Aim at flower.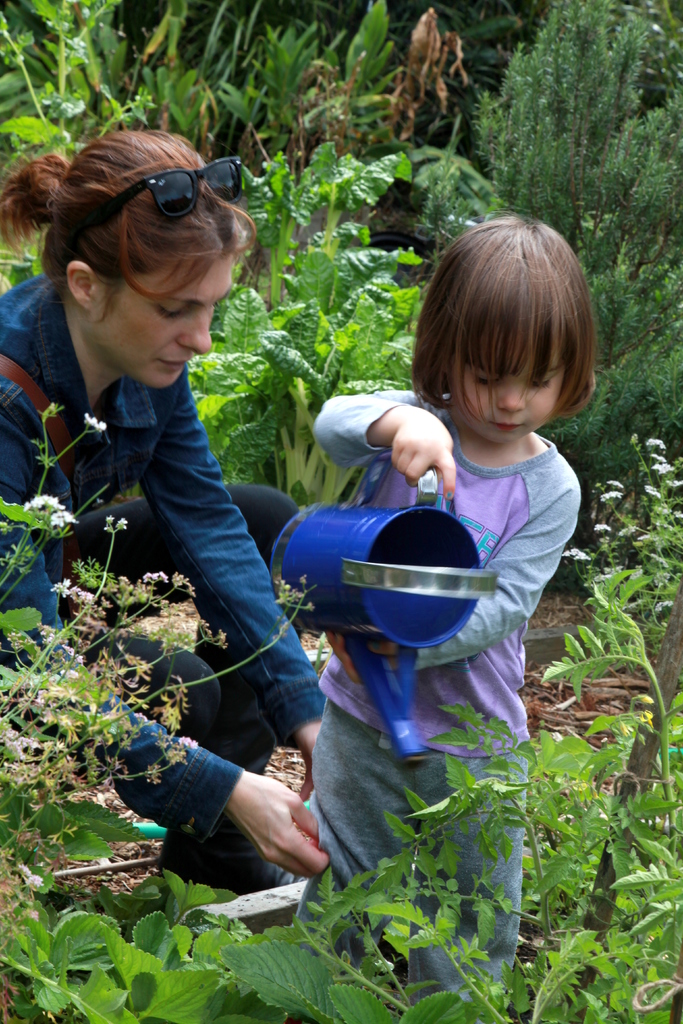
Aimed at crop(599, 477, 625, 505).
